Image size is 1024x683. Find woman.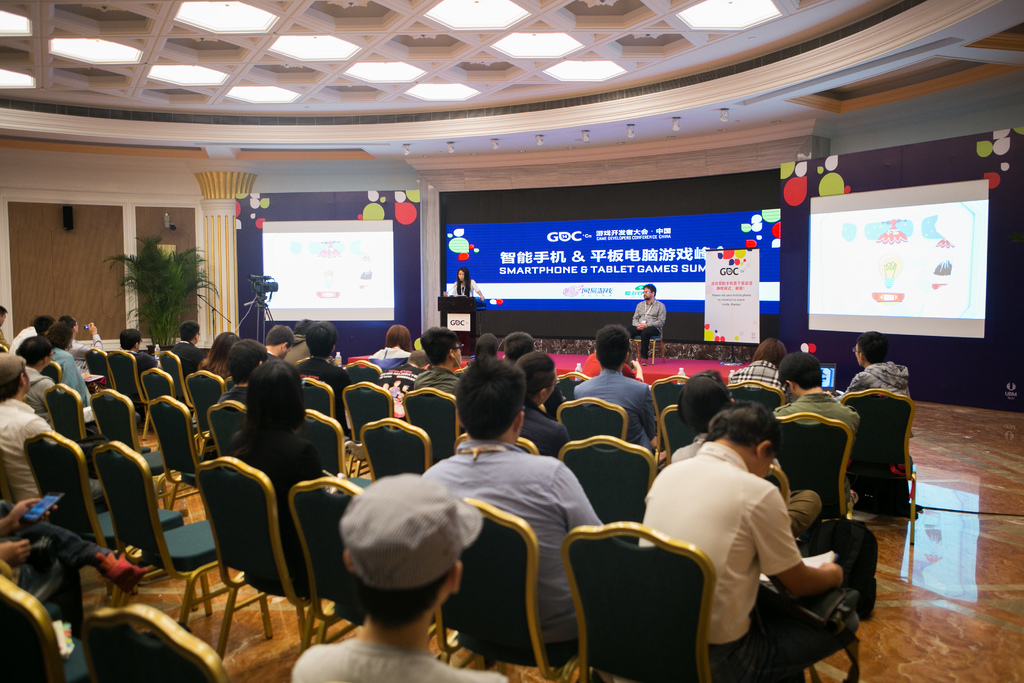
[x1=450, y1=270, x2=485, y2=303].
